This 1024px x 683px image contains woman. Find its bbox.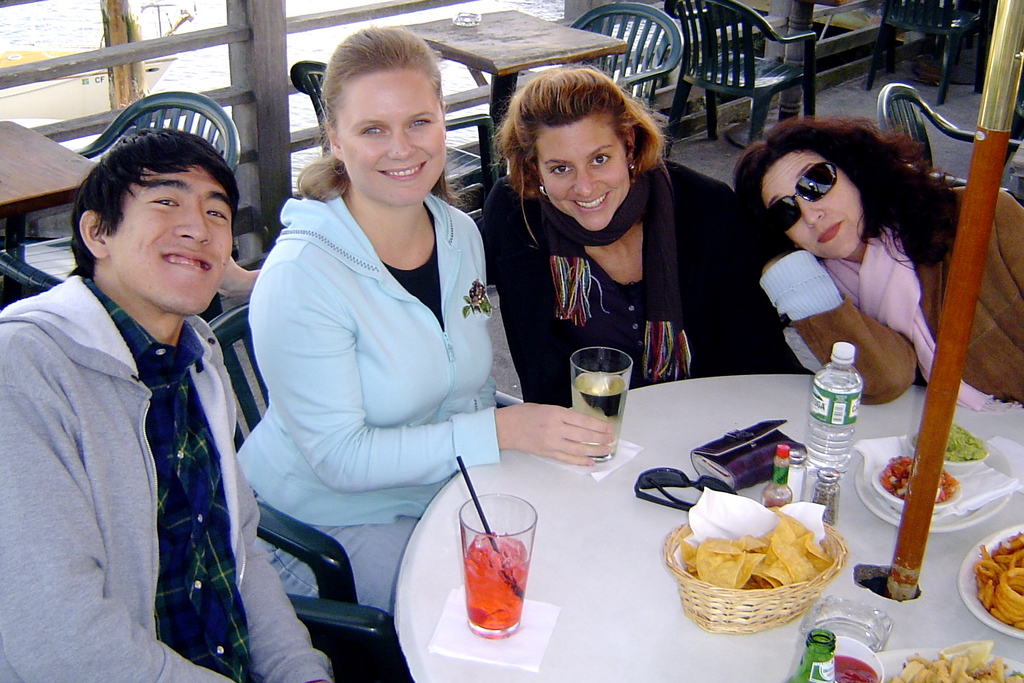
crop(730, 117, 1023, 416).
